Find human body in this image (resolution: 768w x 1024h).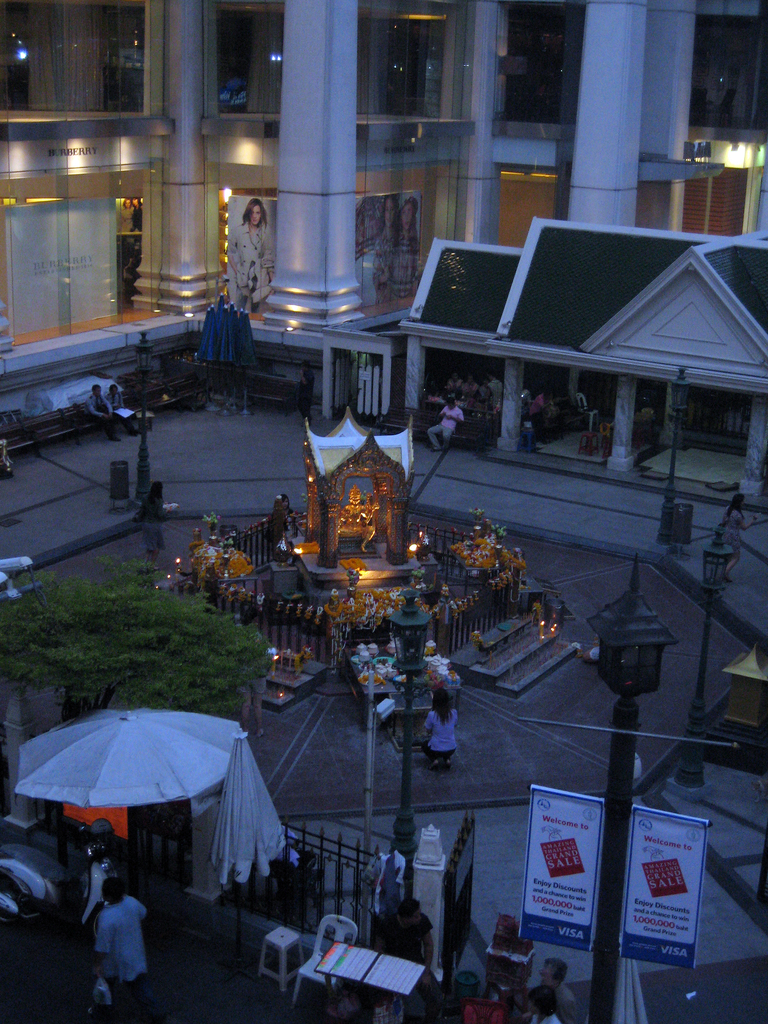
{"left": 419, "top": 691, "right": 461, "bottom": 771}.
